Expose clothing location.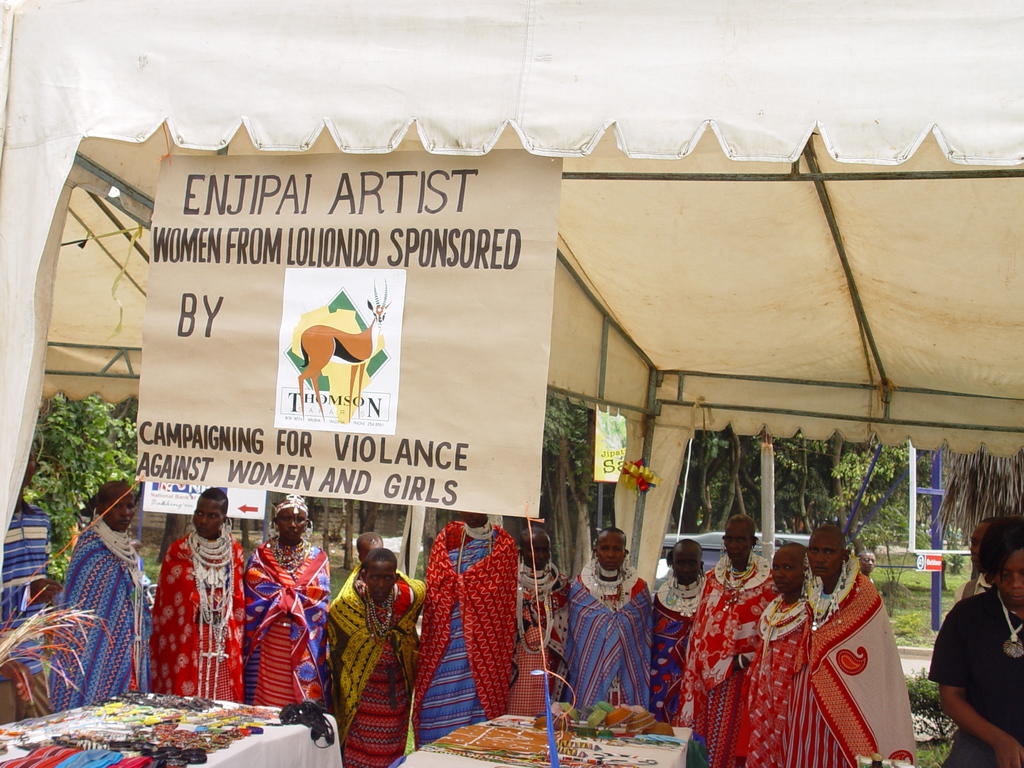
Exposed at detection(47, 508, 148, 711).
